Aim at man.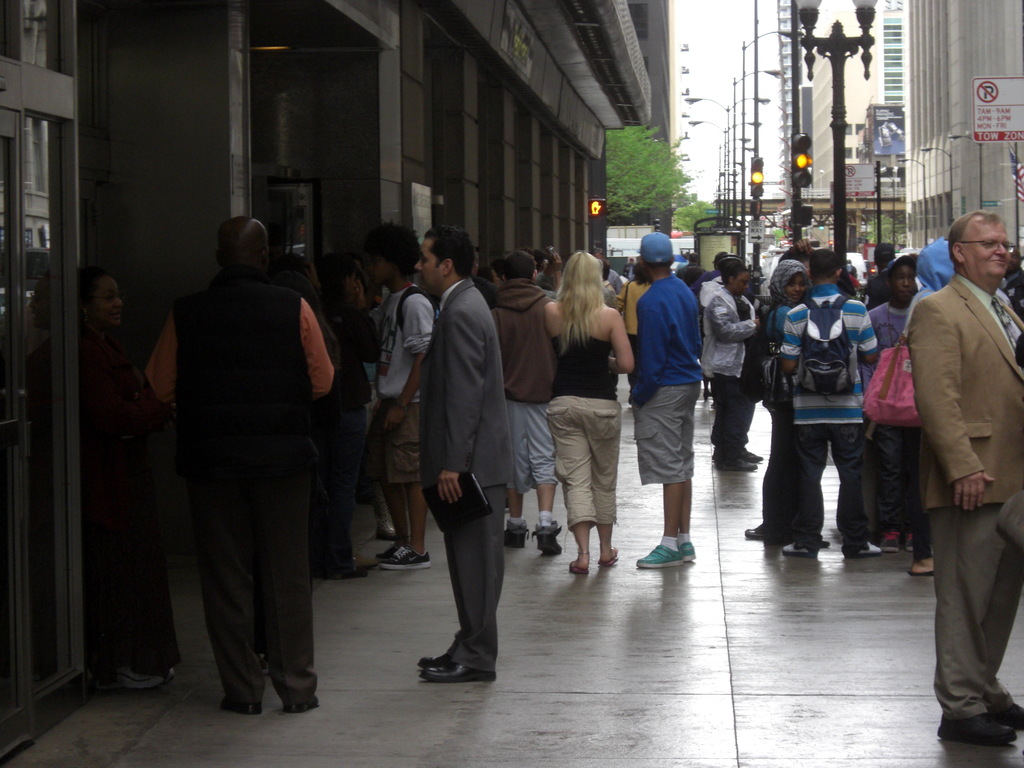
Aimed at box=[377, 219, 435, 570].
